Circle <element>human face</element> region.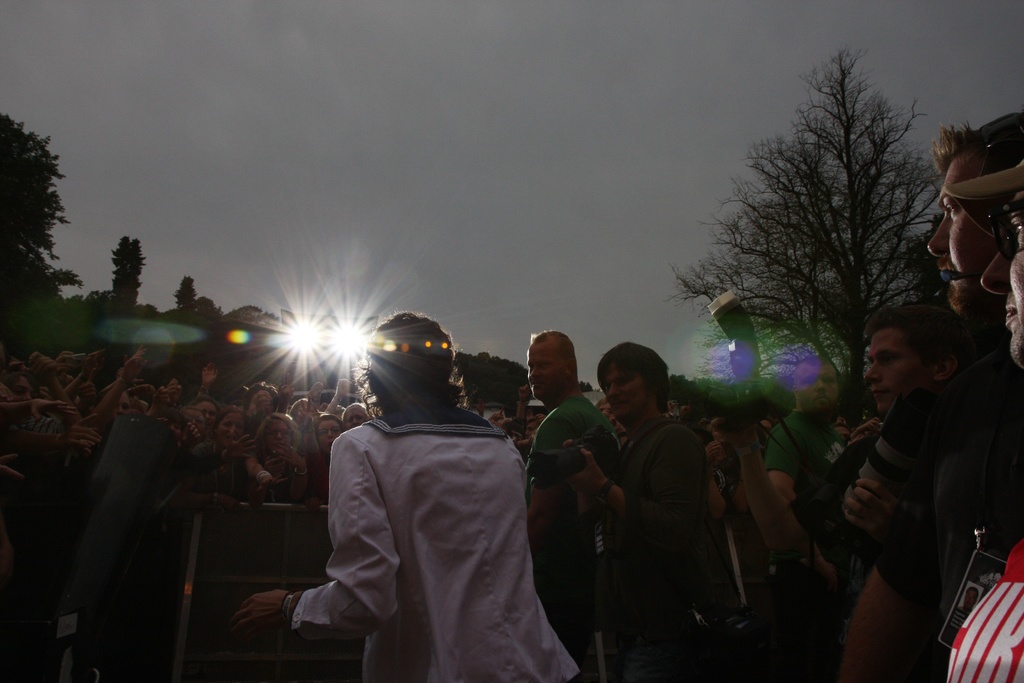
Region: <box>344,403,369,427</box>.
